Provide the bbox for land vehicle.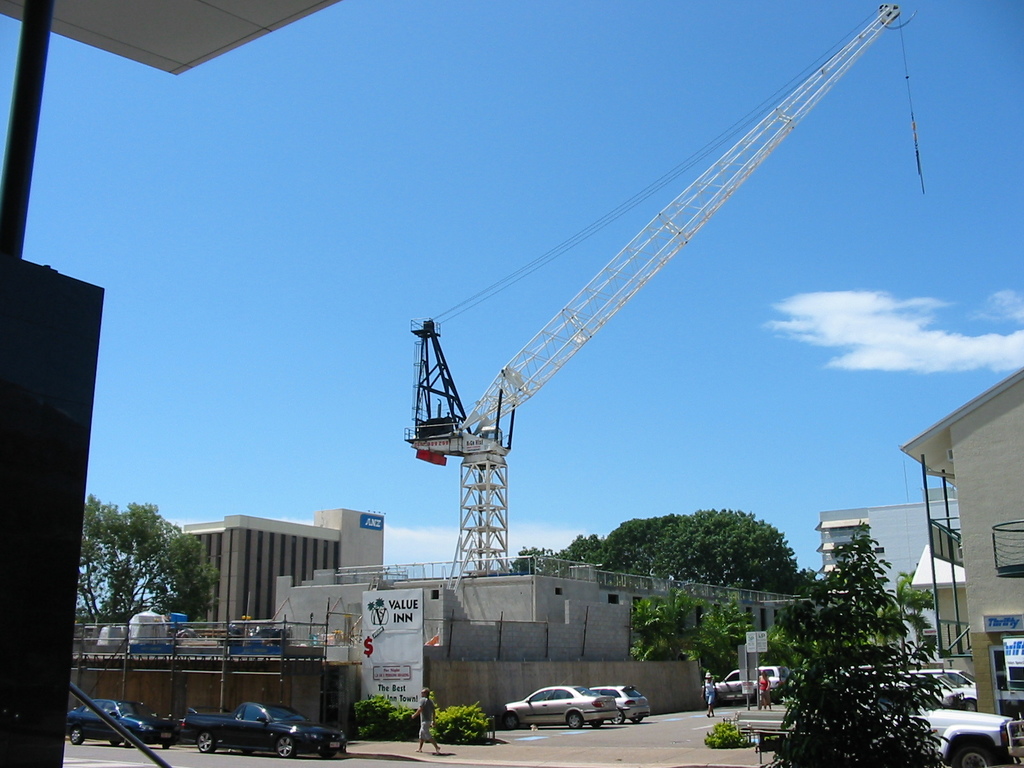
68,692,179,748.
